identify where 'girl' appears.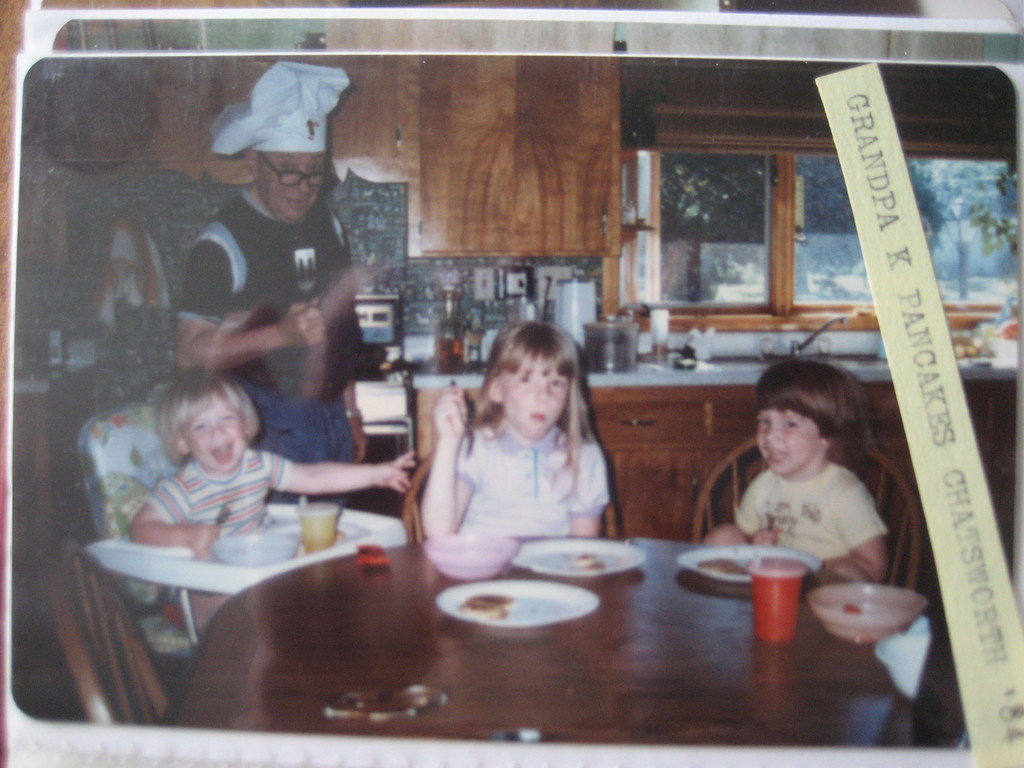
Appears at crop(129, 371, 417, 630).
